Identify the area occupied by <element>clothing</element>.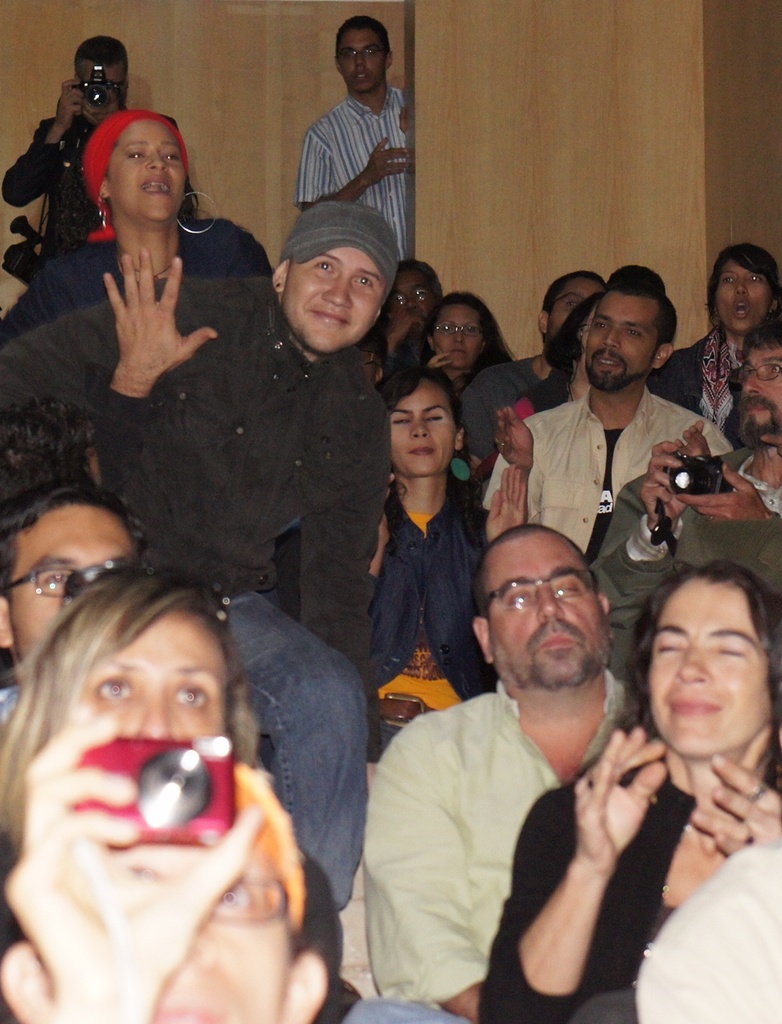
Area: [x1=291, y1=88, x2=411, y2=267].
